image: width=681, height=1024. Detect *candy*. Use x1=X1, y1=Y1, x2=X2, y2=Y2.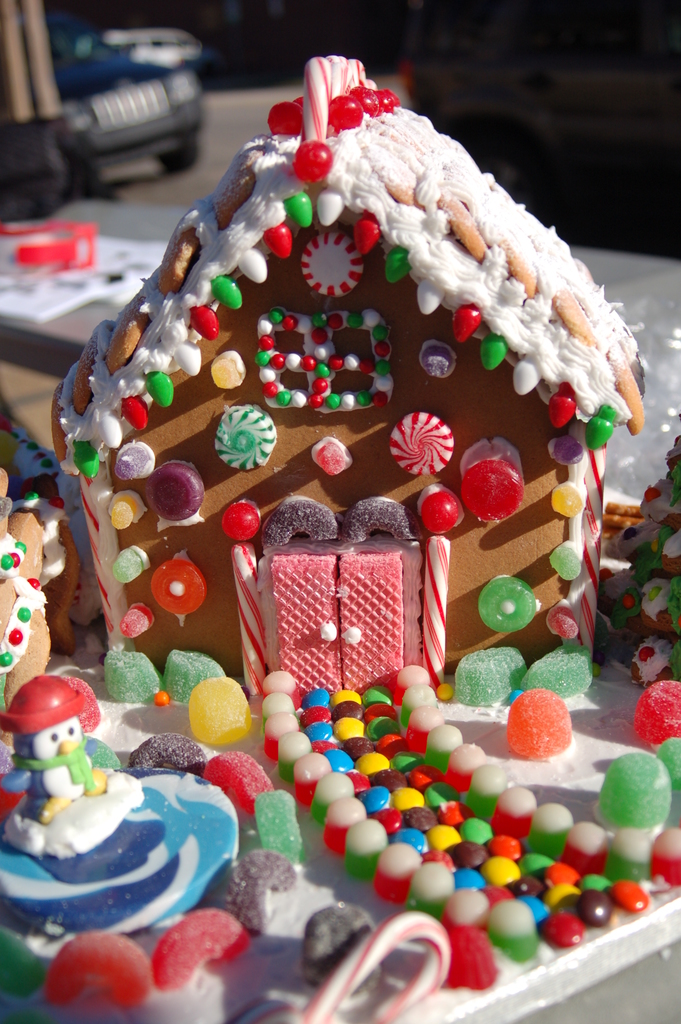
x1=101, y1=652, x2=159, y2=703.
